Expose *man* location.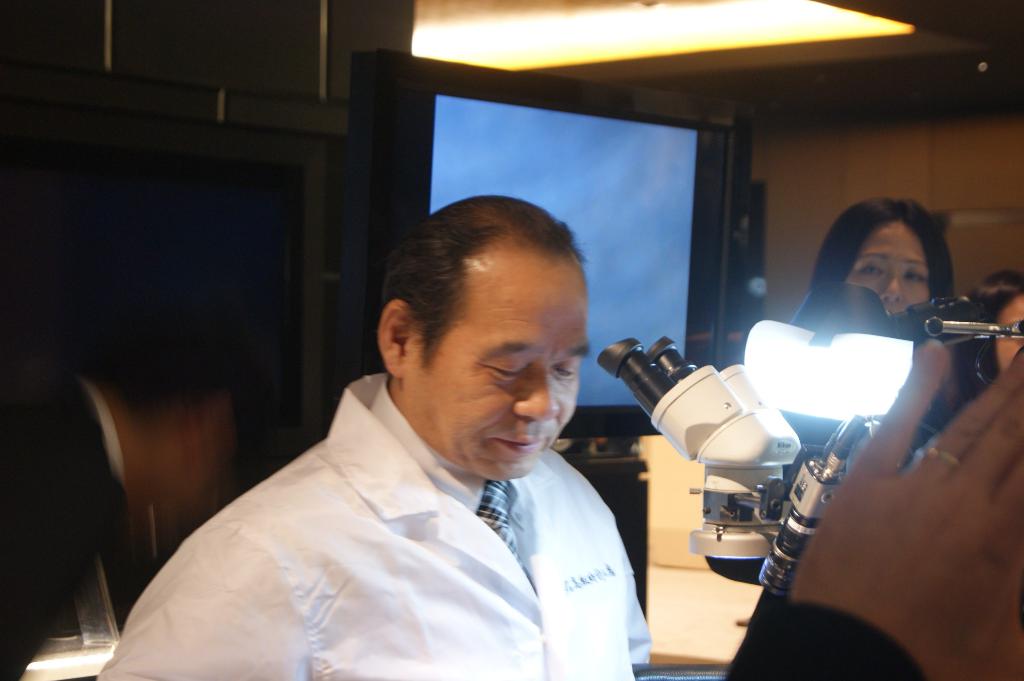
Exposed at left=82, top=189, right=658, bottom=680.
